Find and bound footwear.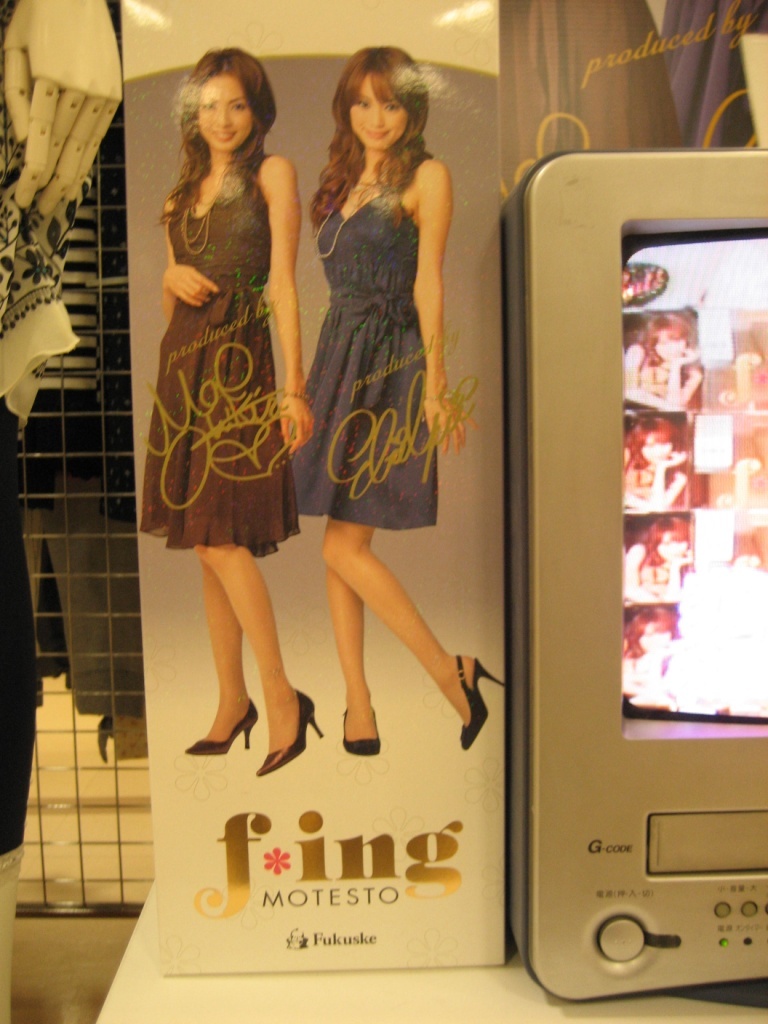
Bound: 252 682 321 774.
